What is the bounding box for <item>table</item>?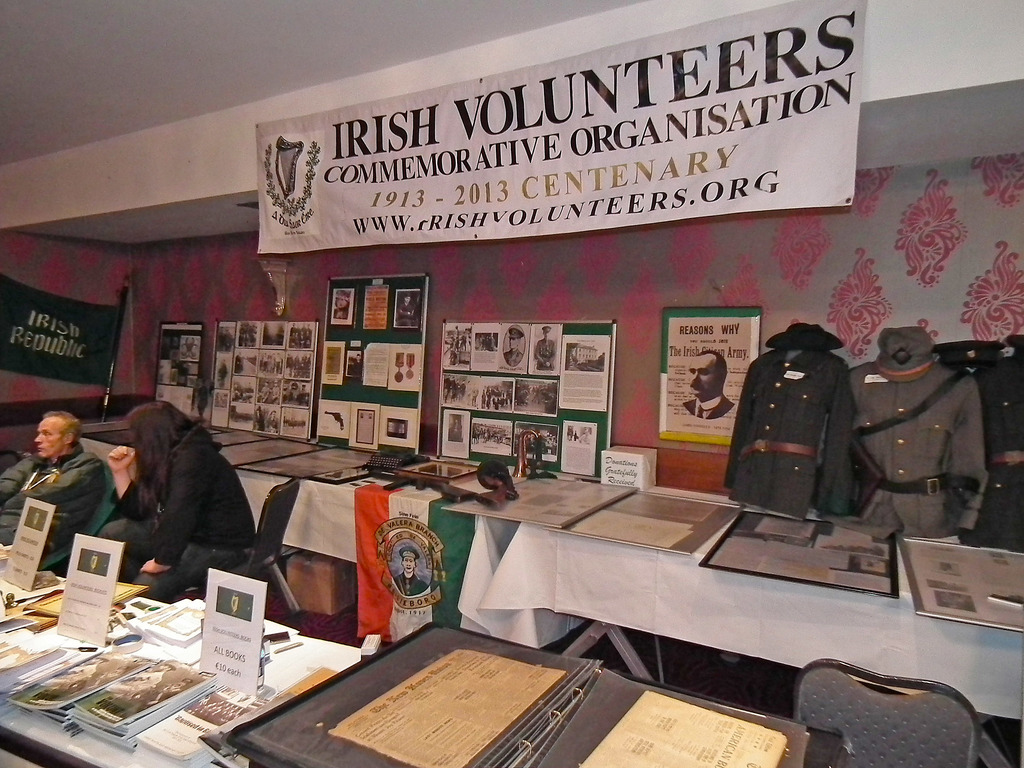
<bbox>70, 420, 634, 652</bbox>.
